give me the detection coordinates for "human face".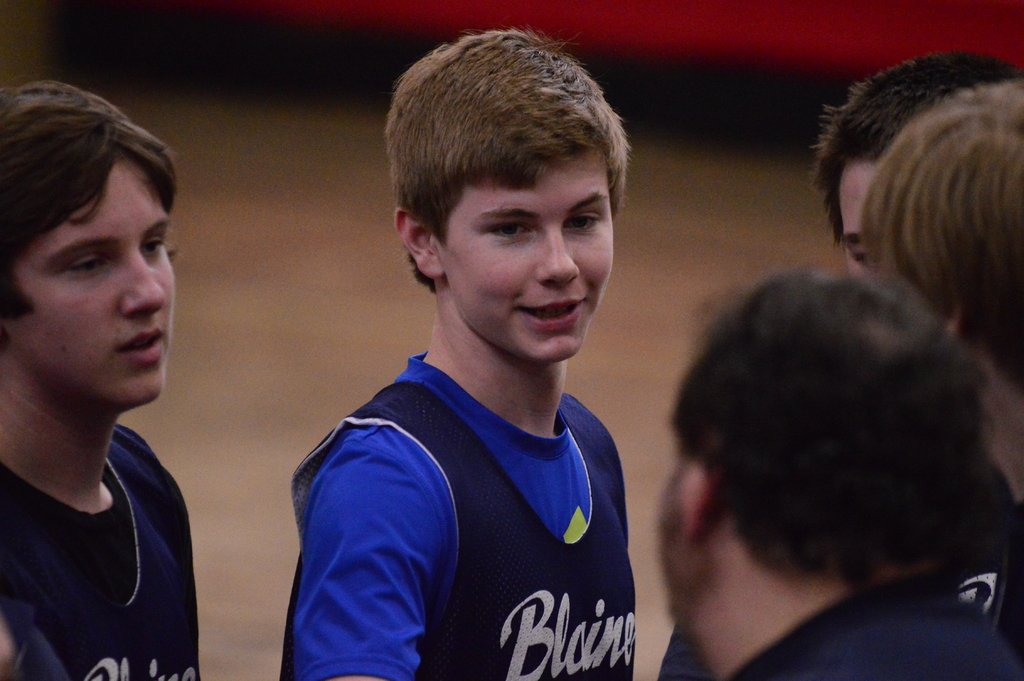
Rect(841, 160, 877, 276).
